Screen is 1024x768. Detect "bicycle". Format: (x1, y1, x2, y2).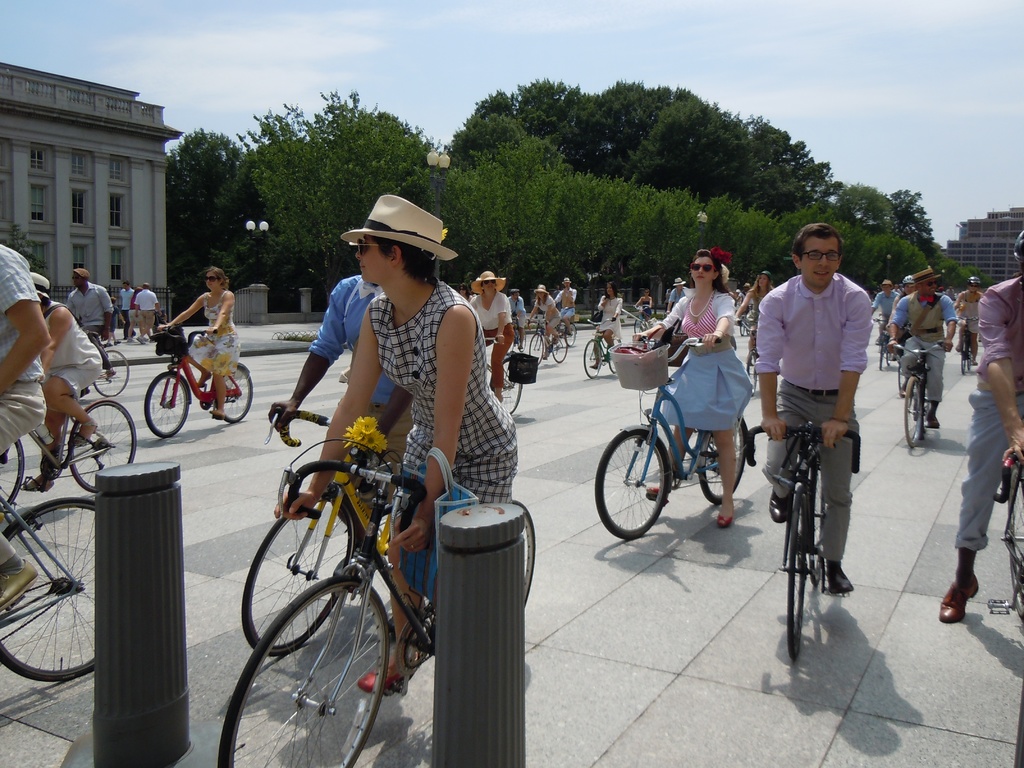
(737, 311, 749, 333).
